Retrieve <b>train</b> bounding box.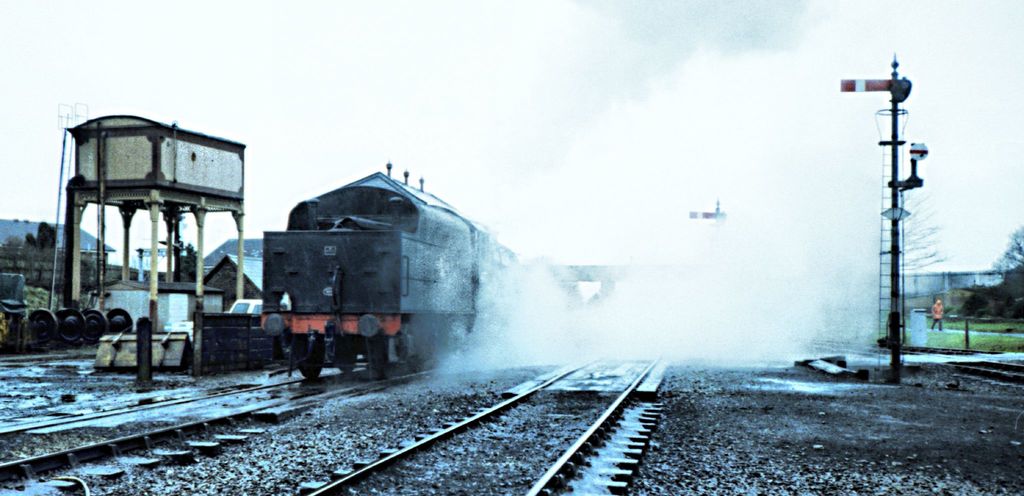
Bounding box: [255, 174, 529, 376].
